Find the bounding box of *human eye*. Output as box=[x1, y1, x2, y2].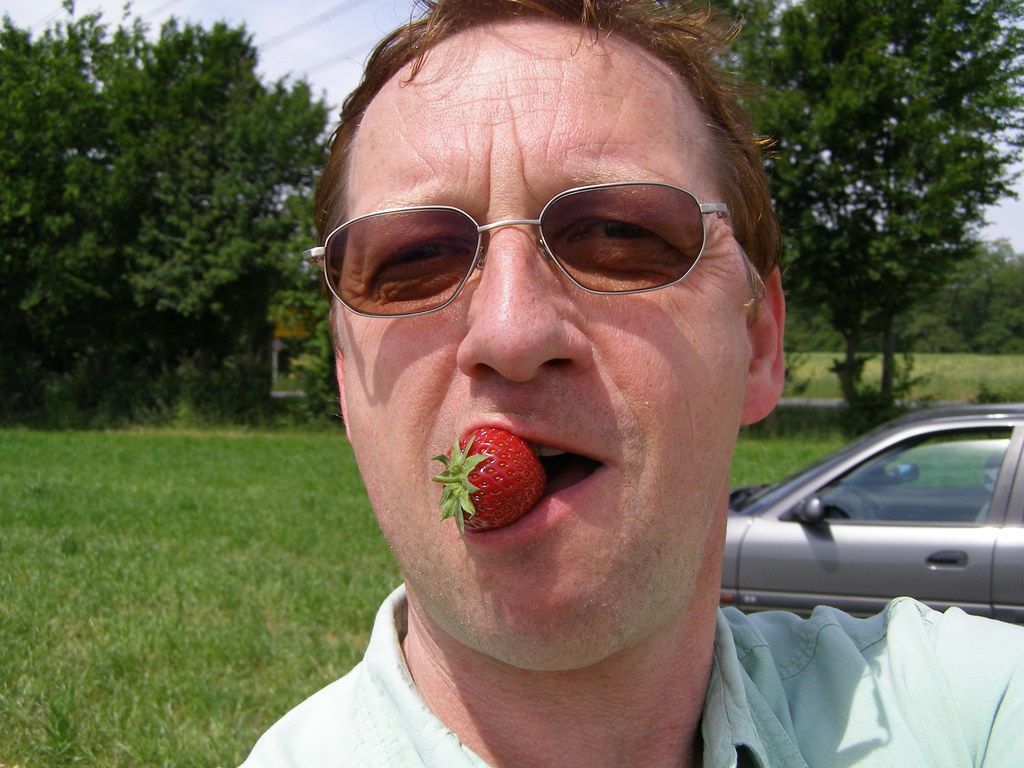
box=[562, 204, 681, 273].
